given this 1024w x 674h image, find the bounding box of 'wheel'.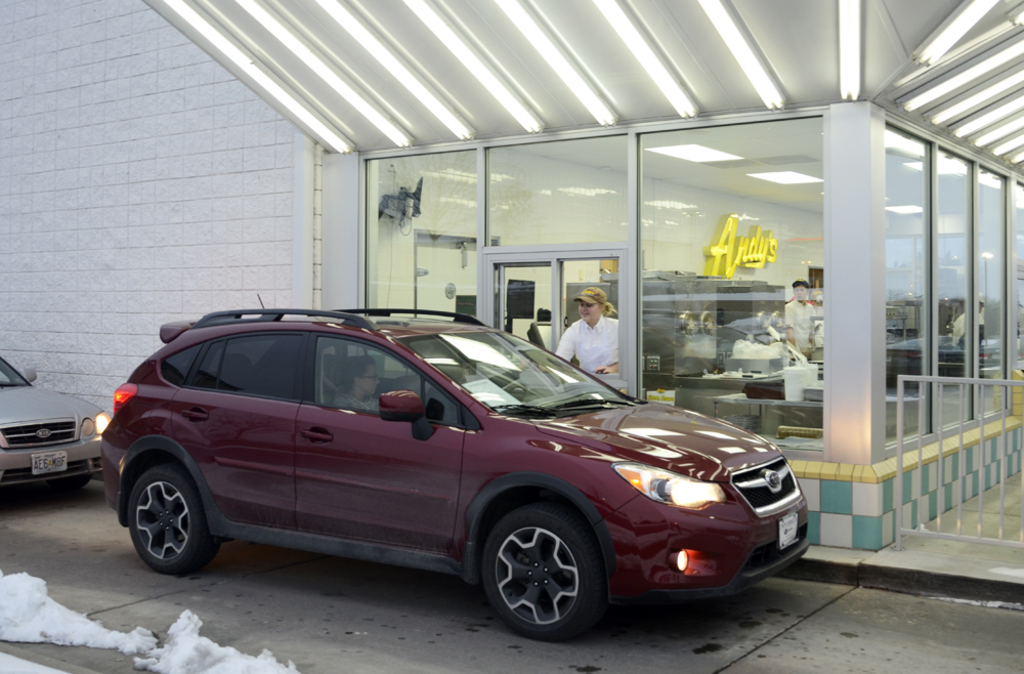
472:514:596:642.
